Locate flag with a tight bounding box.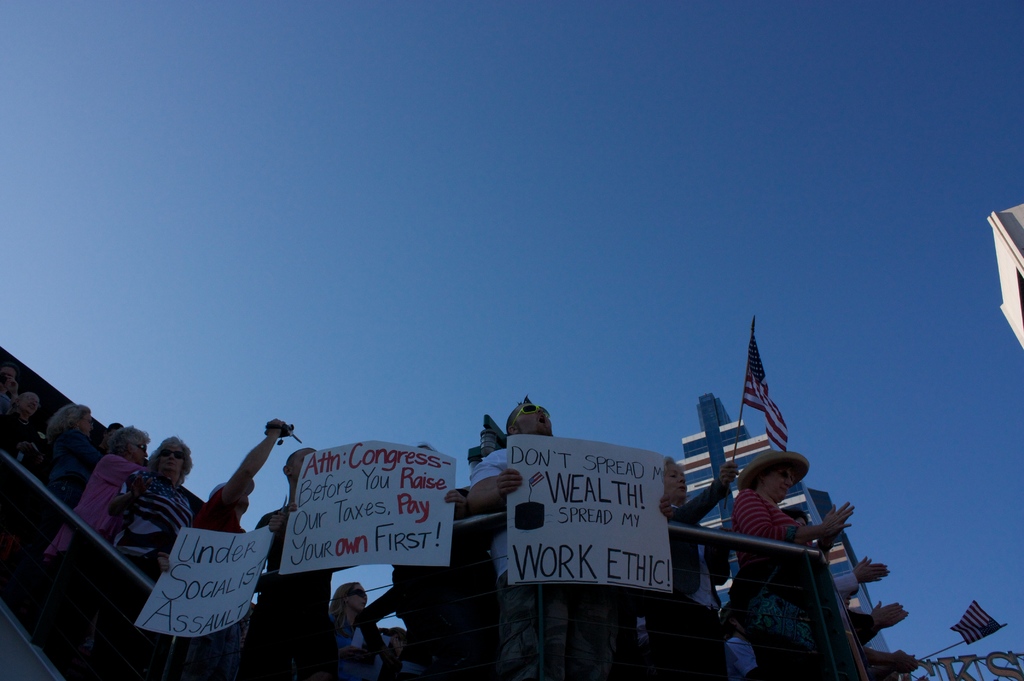
<box>953,595,1007,640</box>.
